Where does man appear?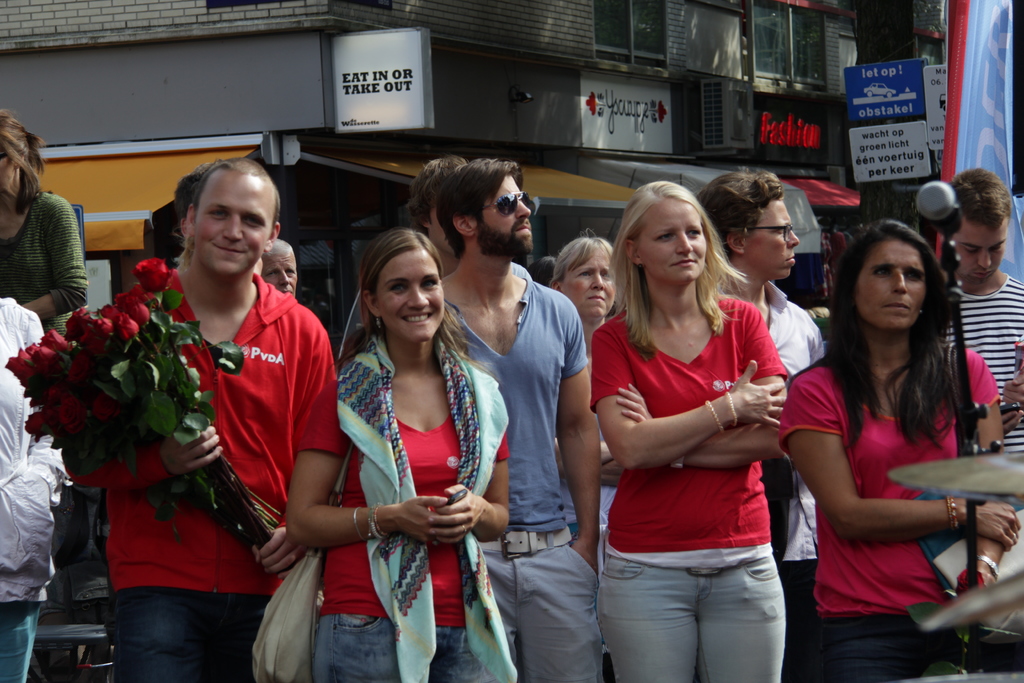
Appears at box=[698, 163, 826, 682].
